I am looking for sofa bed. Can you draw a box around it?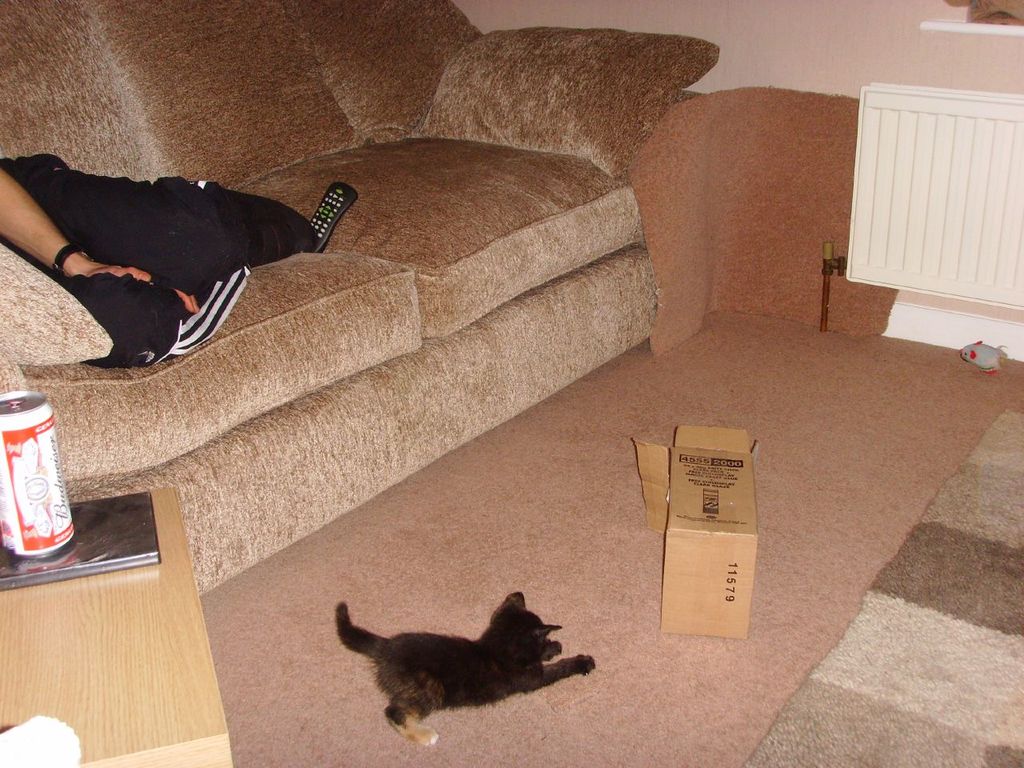
Sure, the bounding box is x1=0, y1=2, x2=722, y2=595.
